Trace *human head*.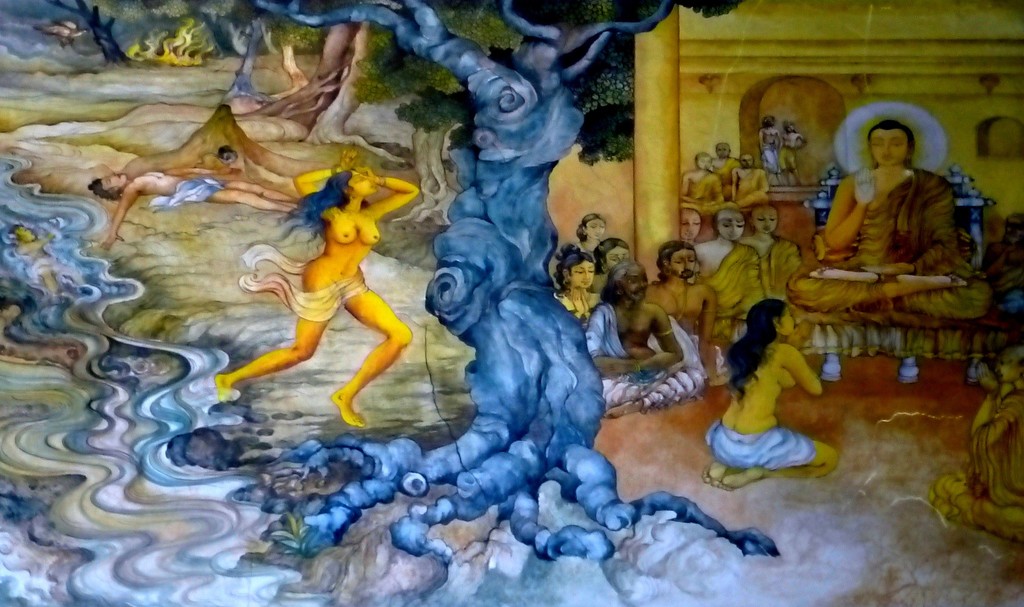
Traced to <box>761,117,776,127</box>.
